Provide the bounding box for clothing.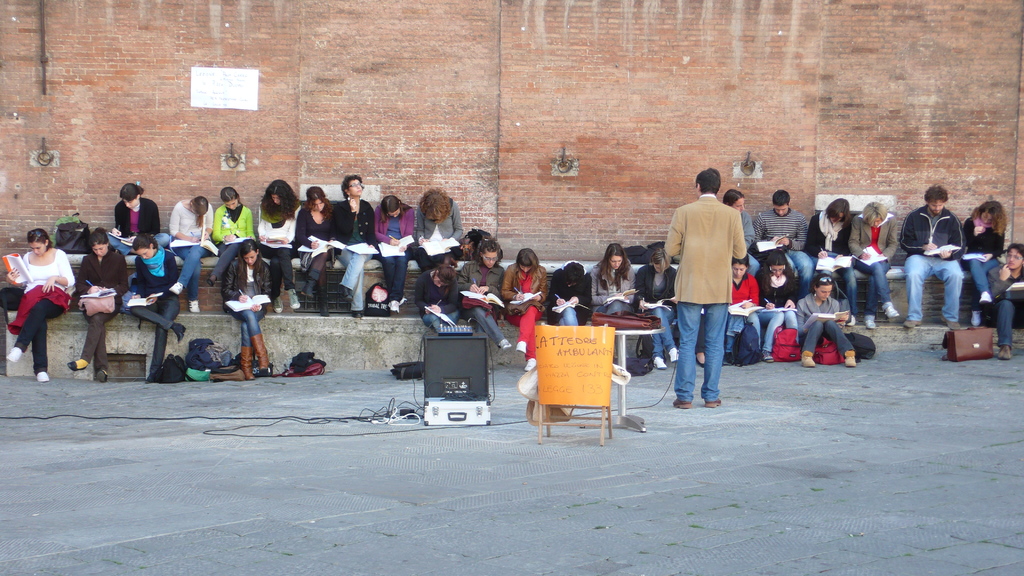
(595,268,637,317).
